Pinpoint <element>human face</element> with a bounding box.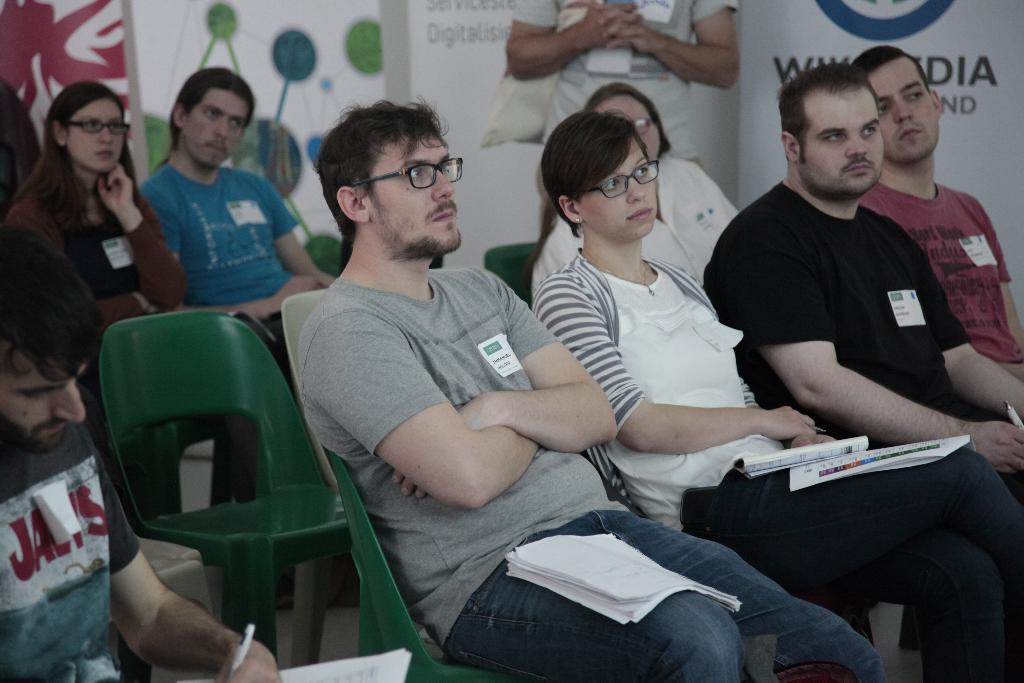
detection(65, 96, 128, 176).
